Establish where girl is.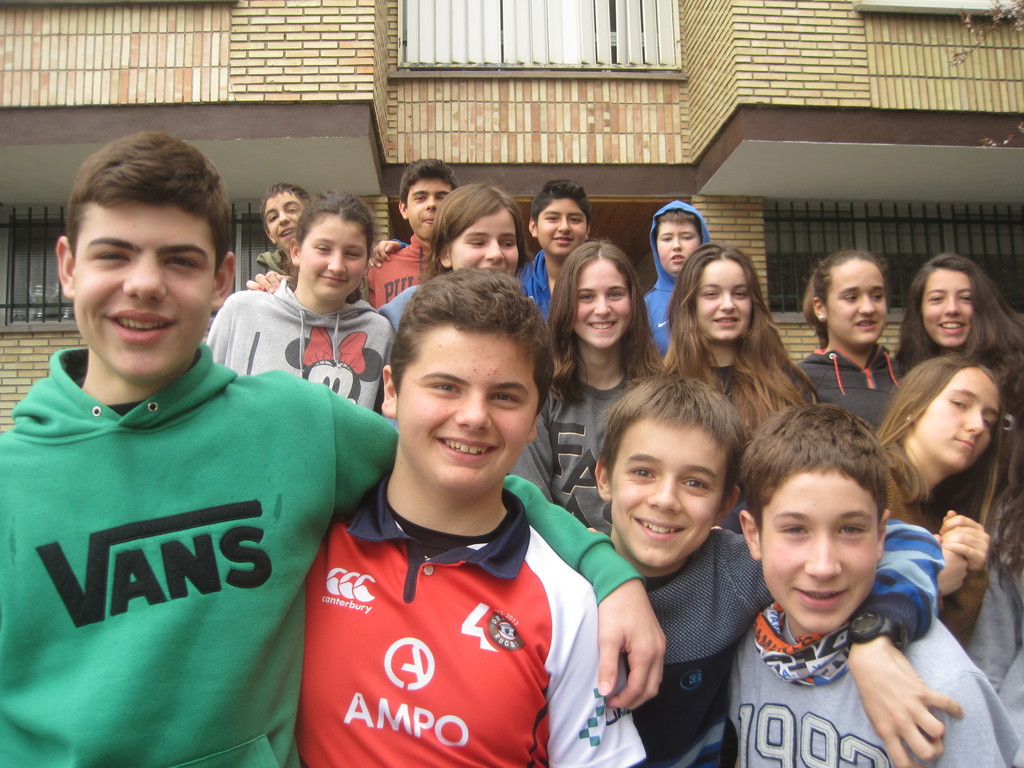
Established at region(660, 241, 821, 537).
